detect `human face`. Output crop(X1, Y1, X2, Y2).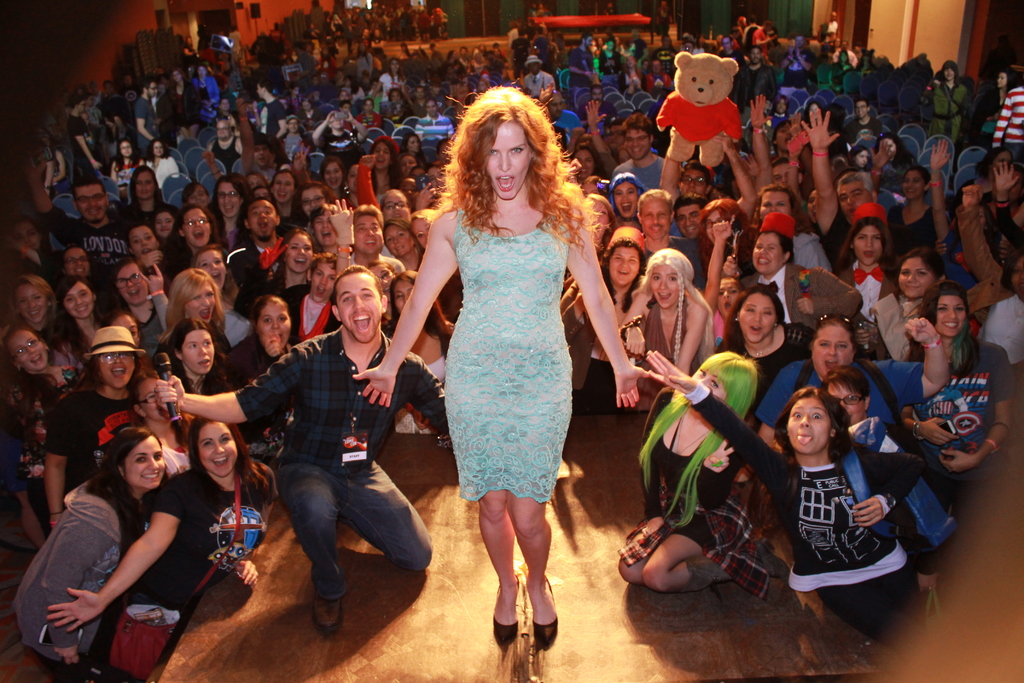
crop(643, 195, 673, 233).
